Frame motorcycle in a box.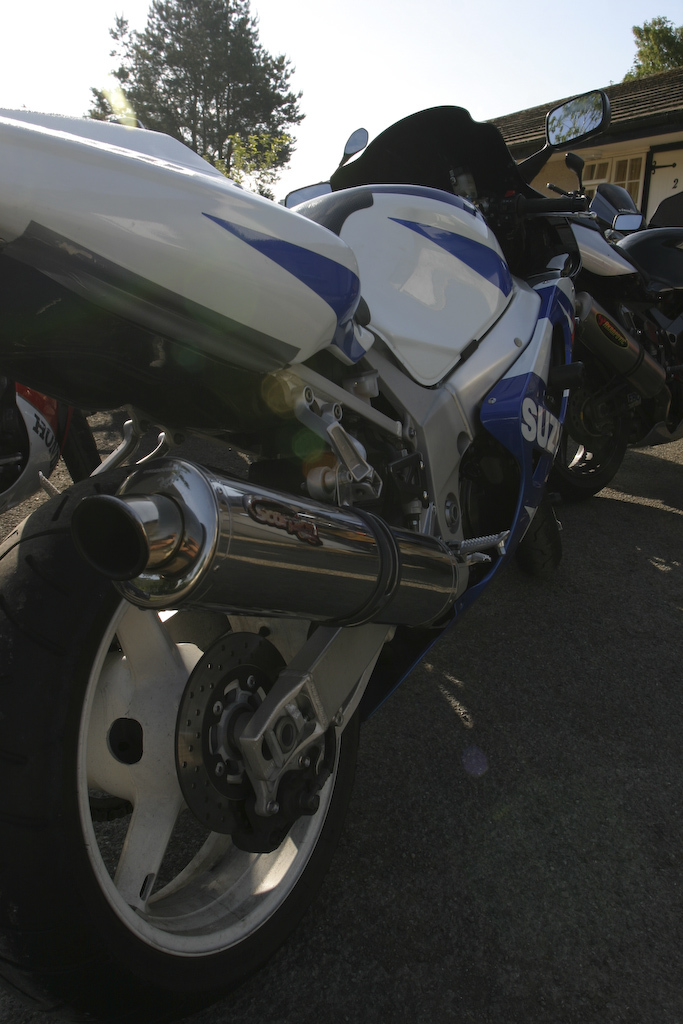
pyautogui.locateOnScreen(0, 92, 612, 987).
